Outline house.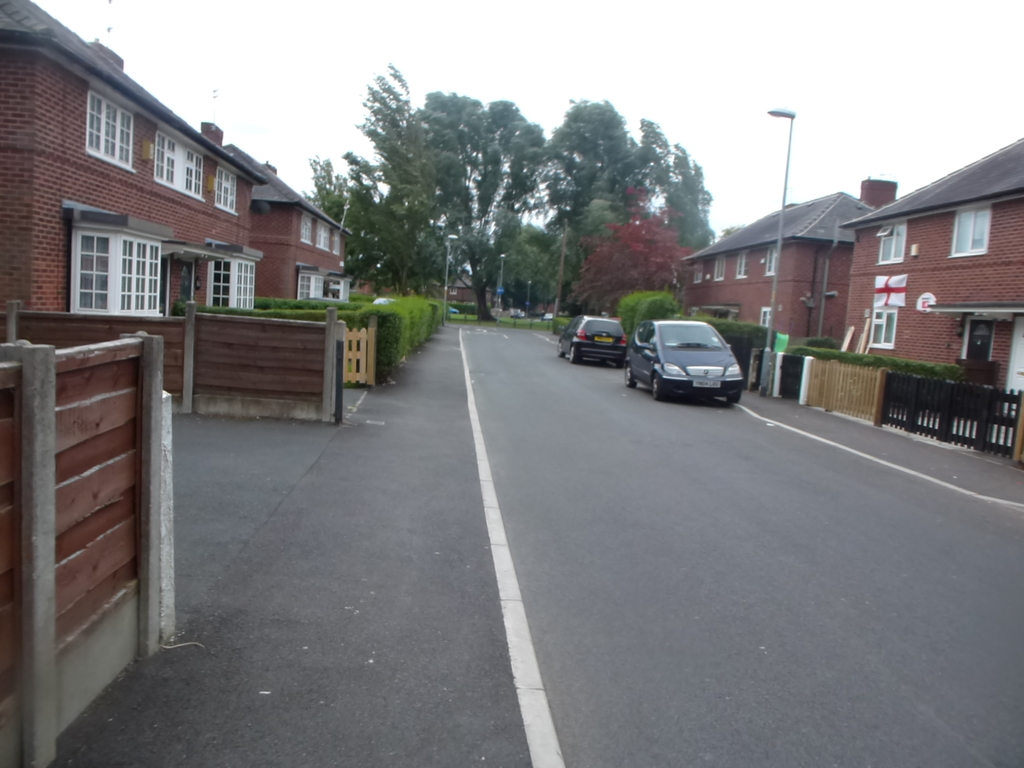
Outline: BBox(0, 0, 266, 331).
